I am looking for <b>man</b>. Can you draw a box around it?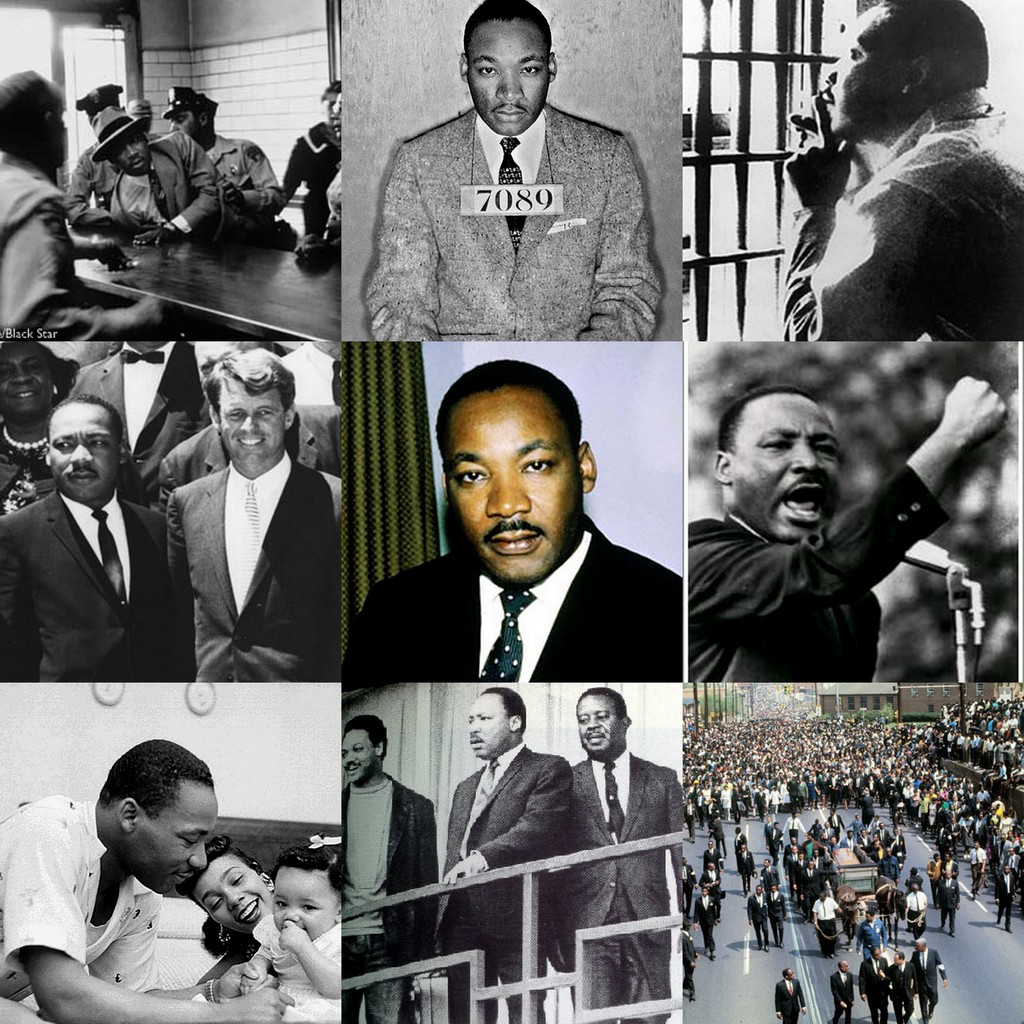
Sure, the bounding box is crop(160, 356, 349, 682).
